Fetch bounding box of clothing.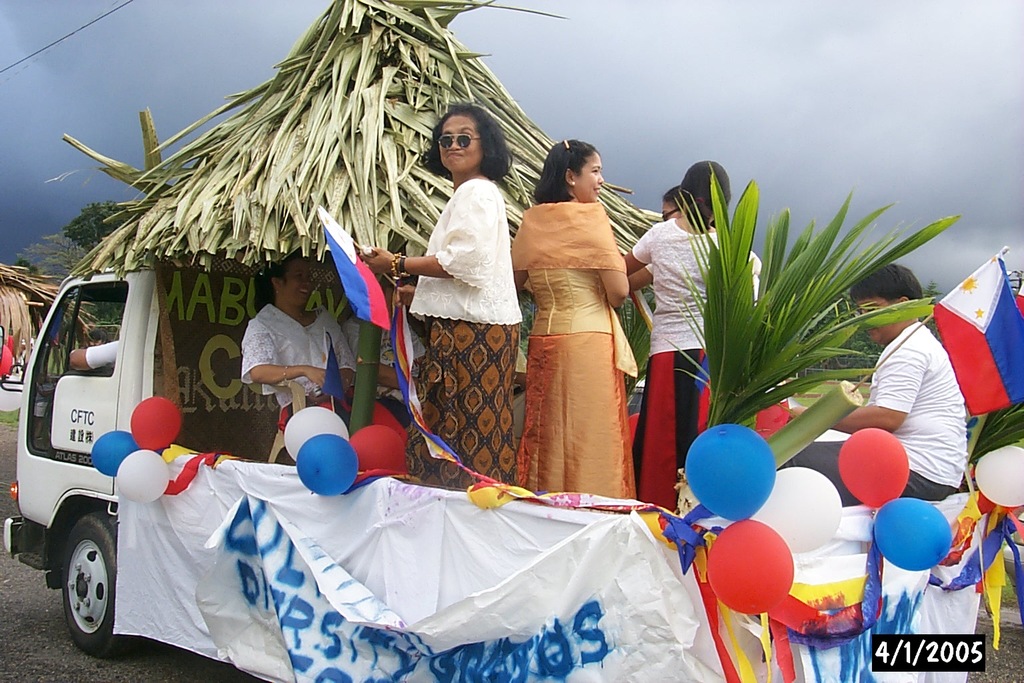
Bbox: crop(622, 211, 768, 510).
